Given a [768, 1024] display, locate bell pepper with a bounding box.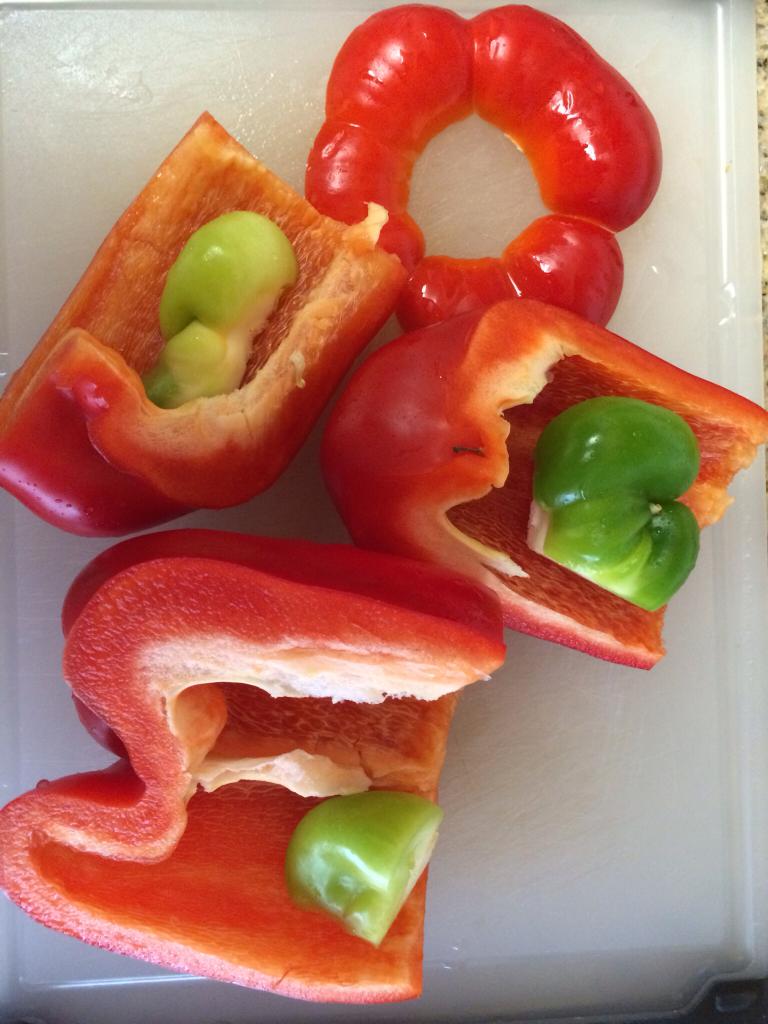
Located: [left=305, top=6, right=663, bottom=326].
